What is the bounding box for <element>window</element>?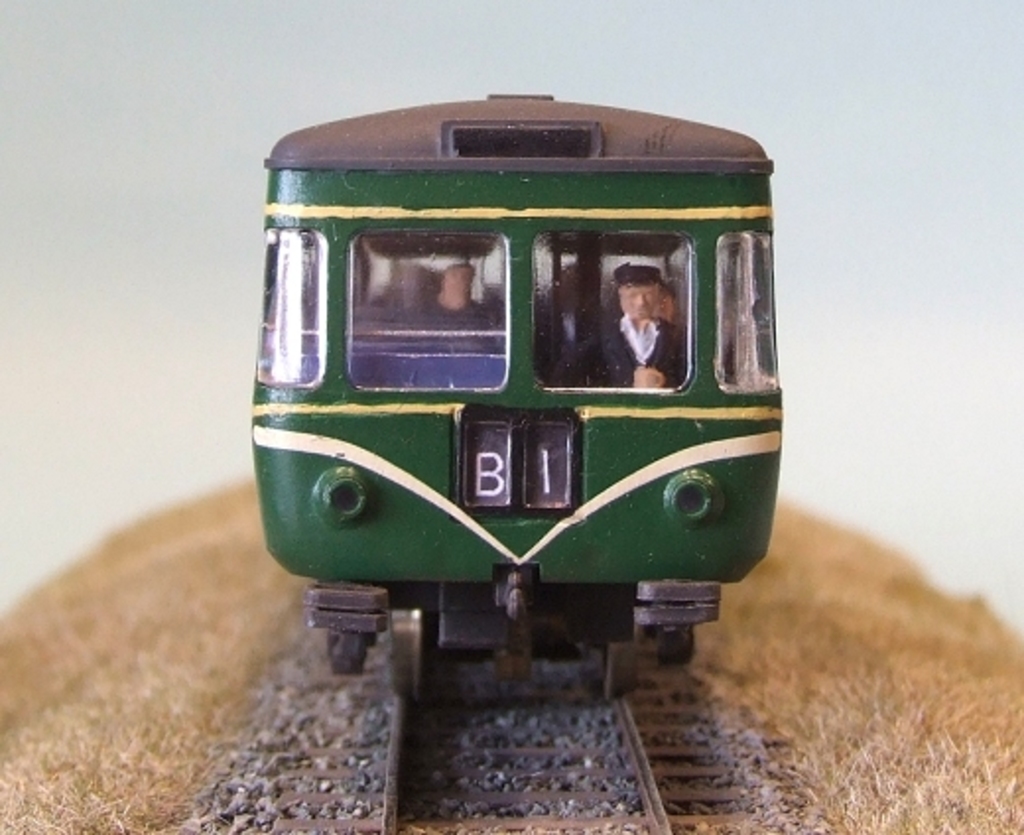
{"left": 256, "top": 234, "right": 339, "bottom": 384}.
